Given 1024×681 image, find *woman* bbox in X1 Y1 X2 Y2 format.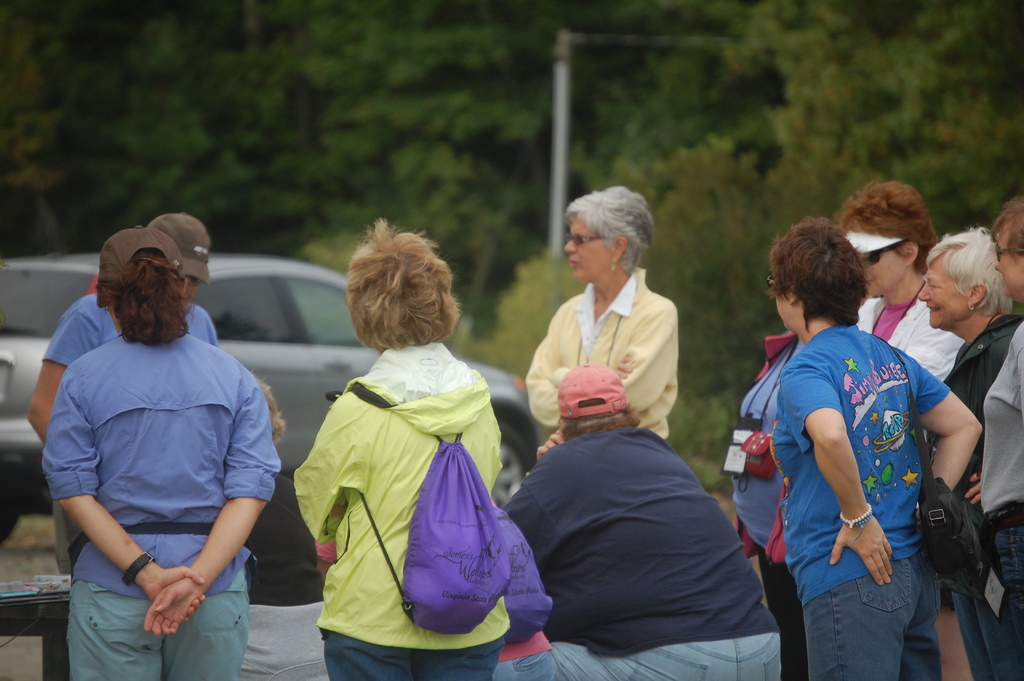
40 227 276 680.
